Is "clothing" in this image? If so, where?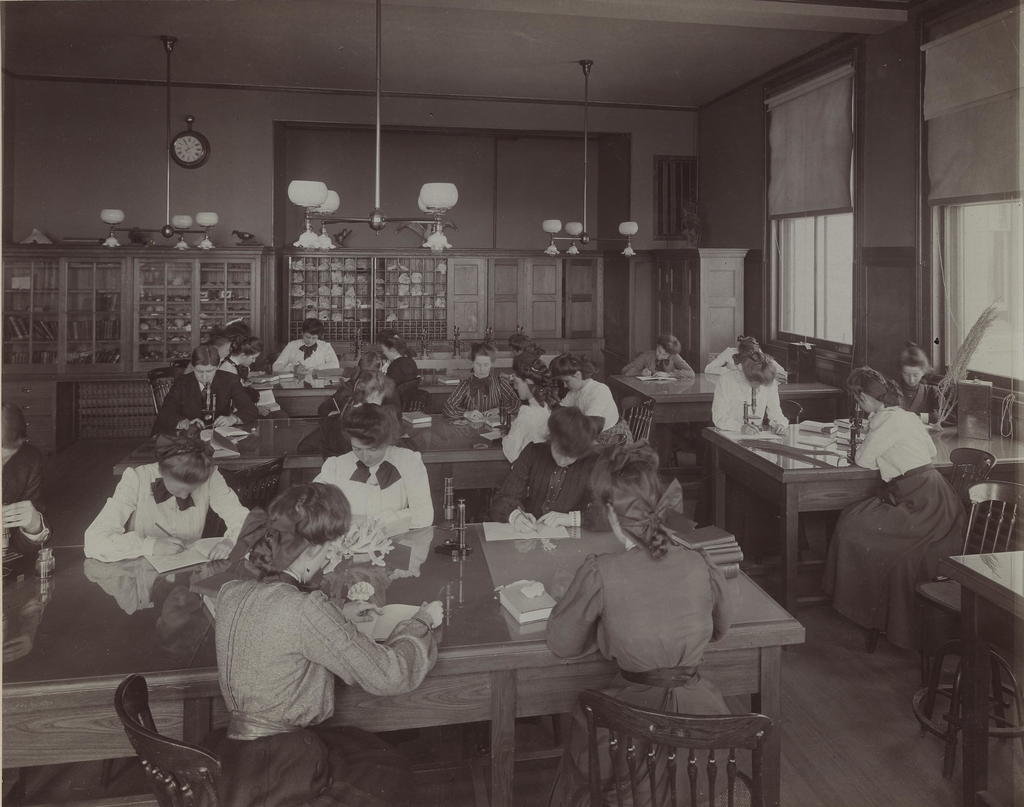
Yes, at BBox(272, 338, 340, 371).
